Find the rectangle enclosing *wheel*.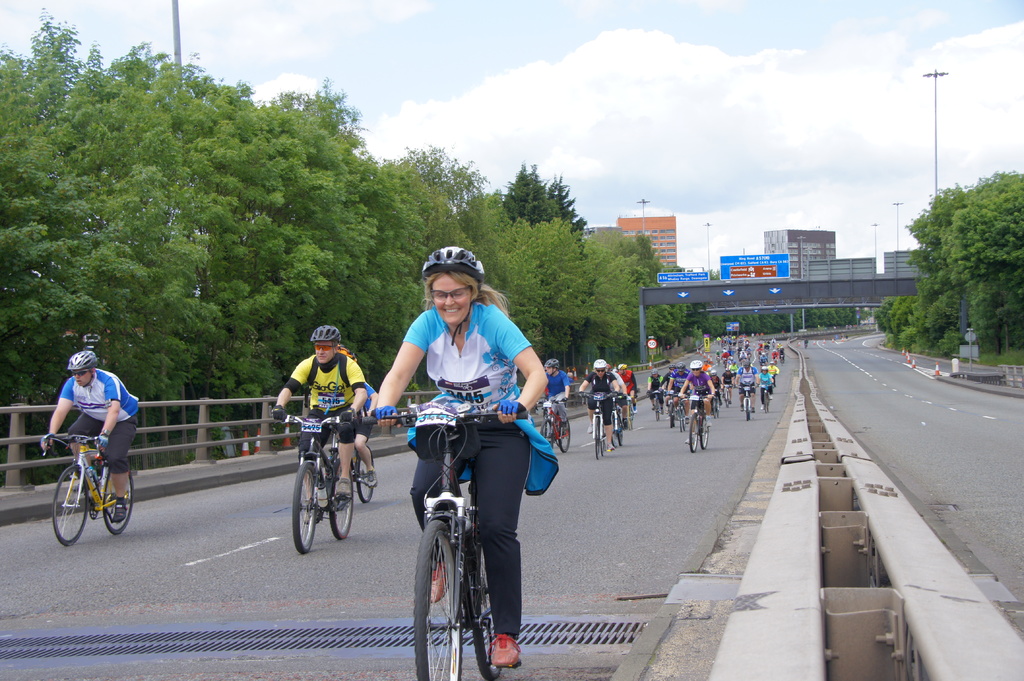
{"x1": 352, "y1": 453, "x2": 378, "y2": 506}.
